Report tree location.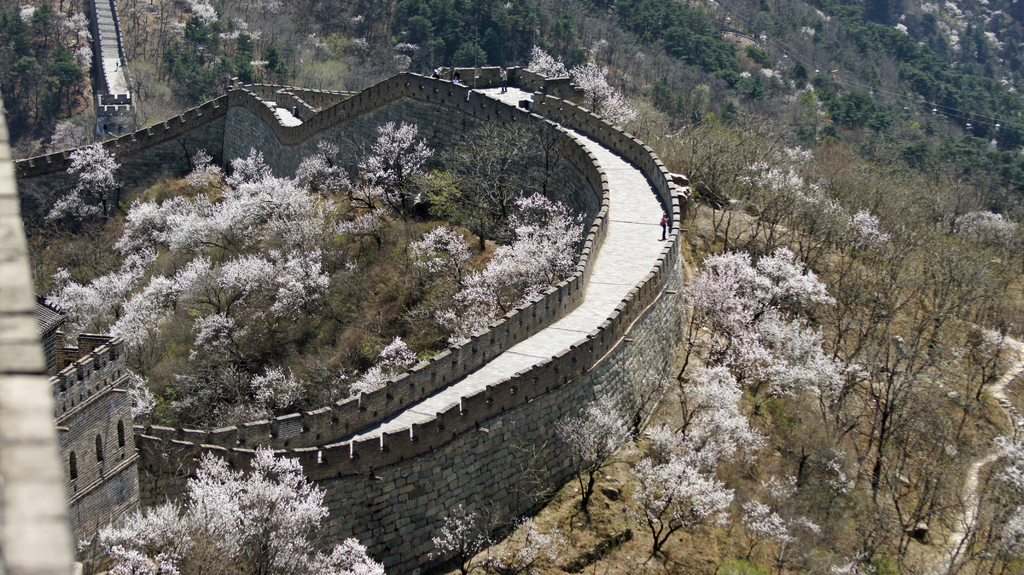
Report: Rect(397, 202, 577, 365).
